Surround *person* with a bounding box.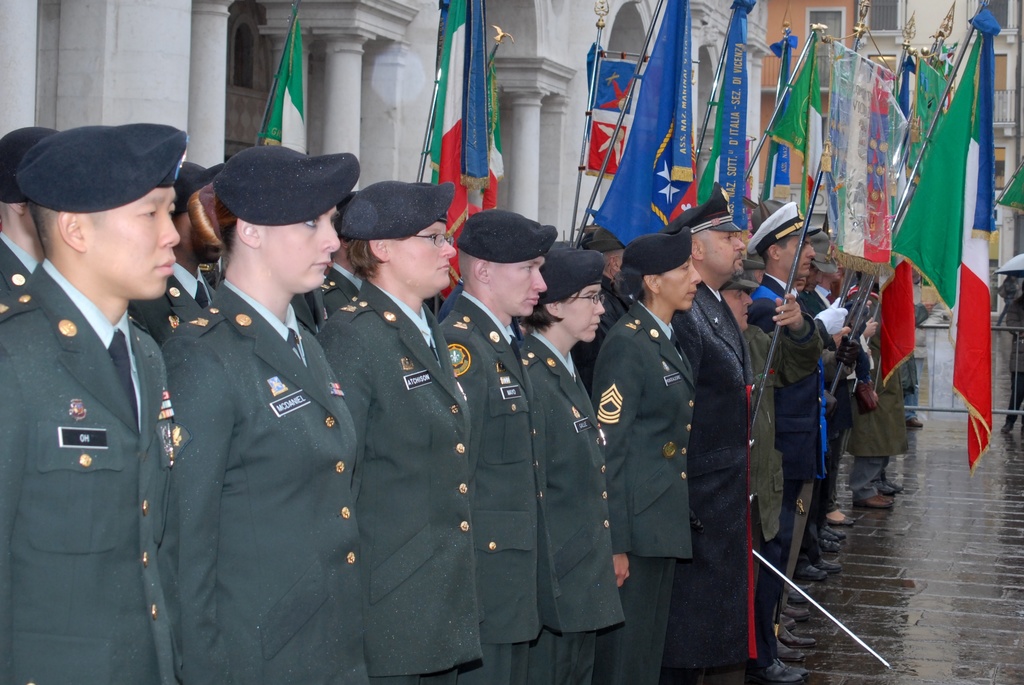
l=0, t=130, r=63, b=321.
